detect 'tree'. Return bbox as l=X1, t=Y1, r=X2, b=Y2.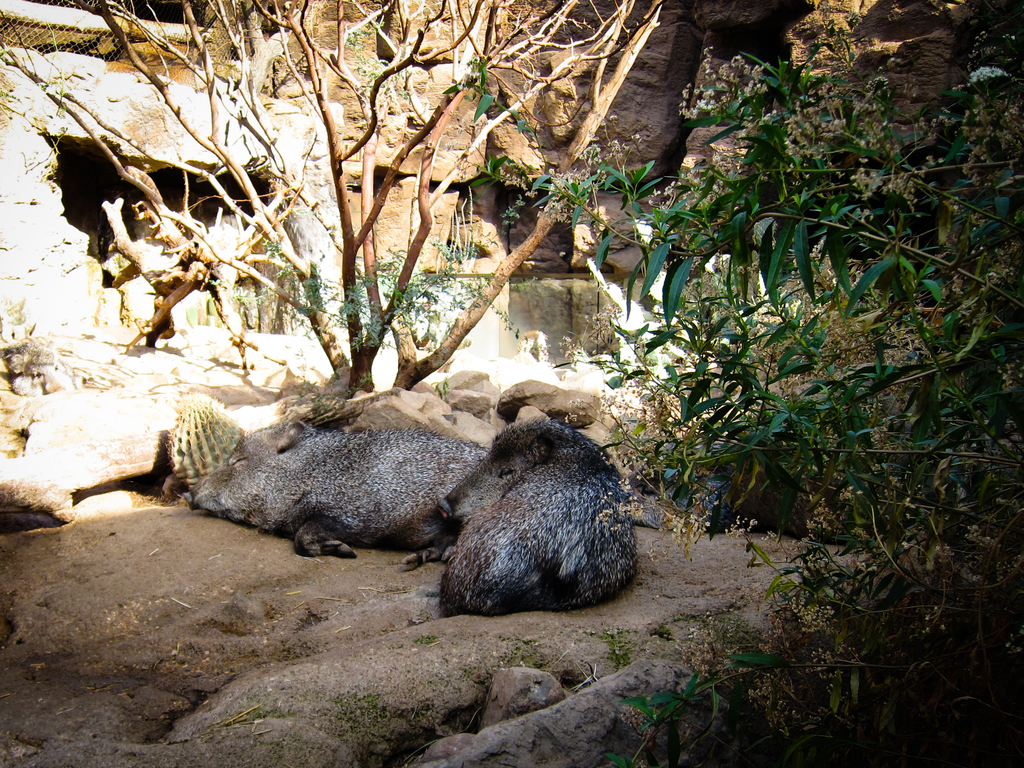
l=0, t=0, r=666, b=416.
